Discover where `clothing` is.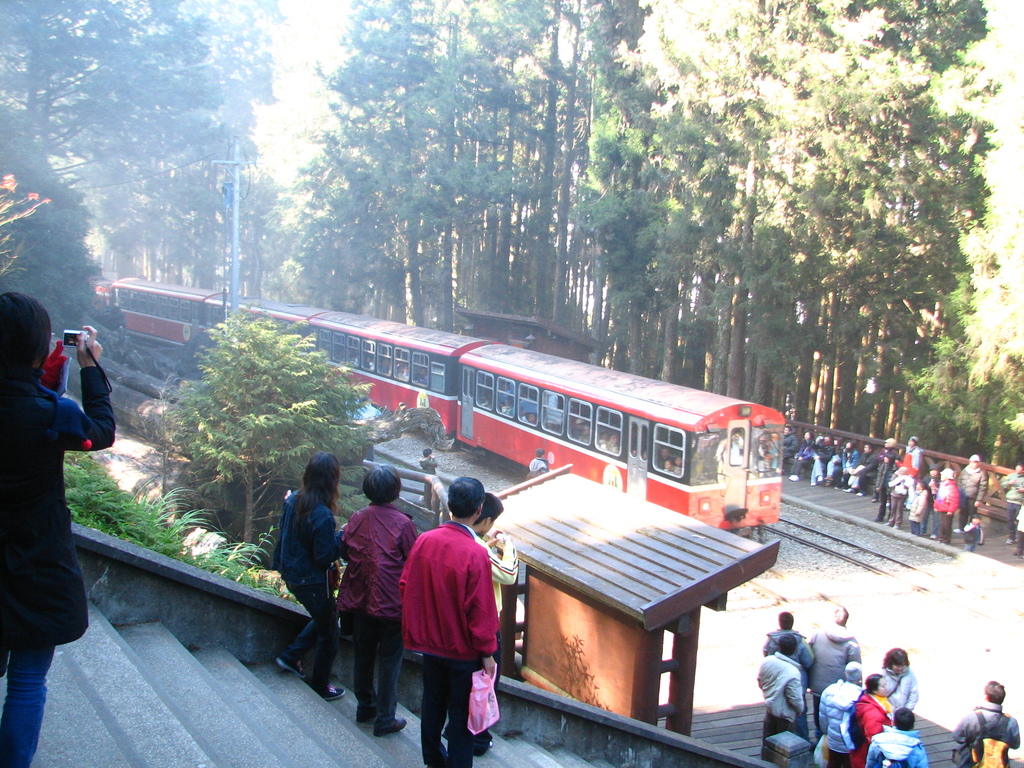
Discovered at <region>904, 447, 922, 484</region>.
